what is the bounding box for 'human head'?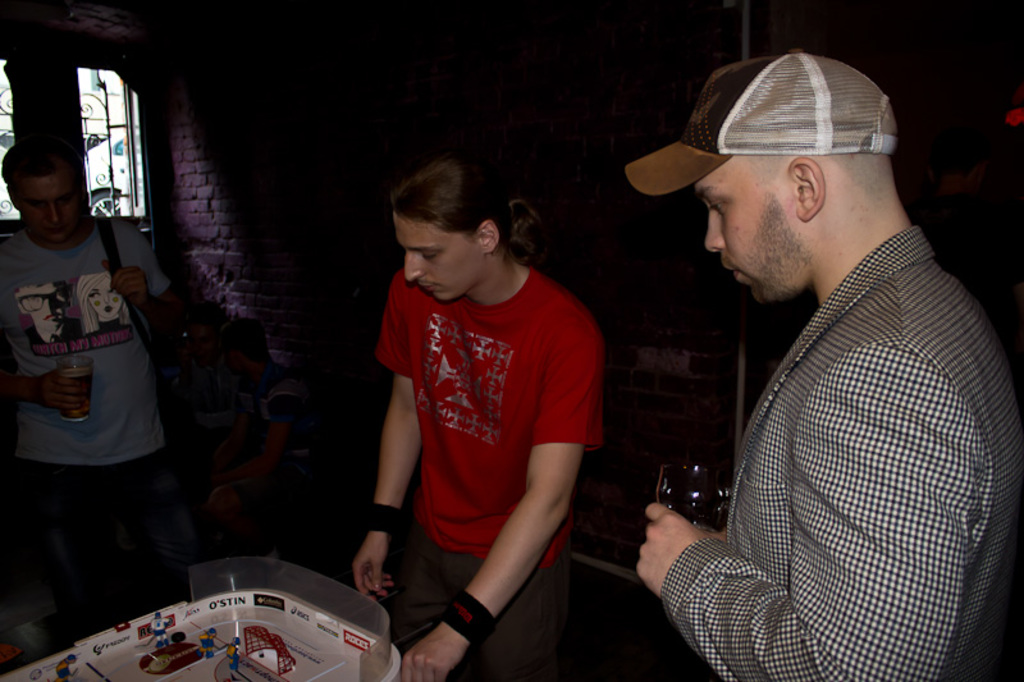
left=1, top=138, right=88, bottom=246.
